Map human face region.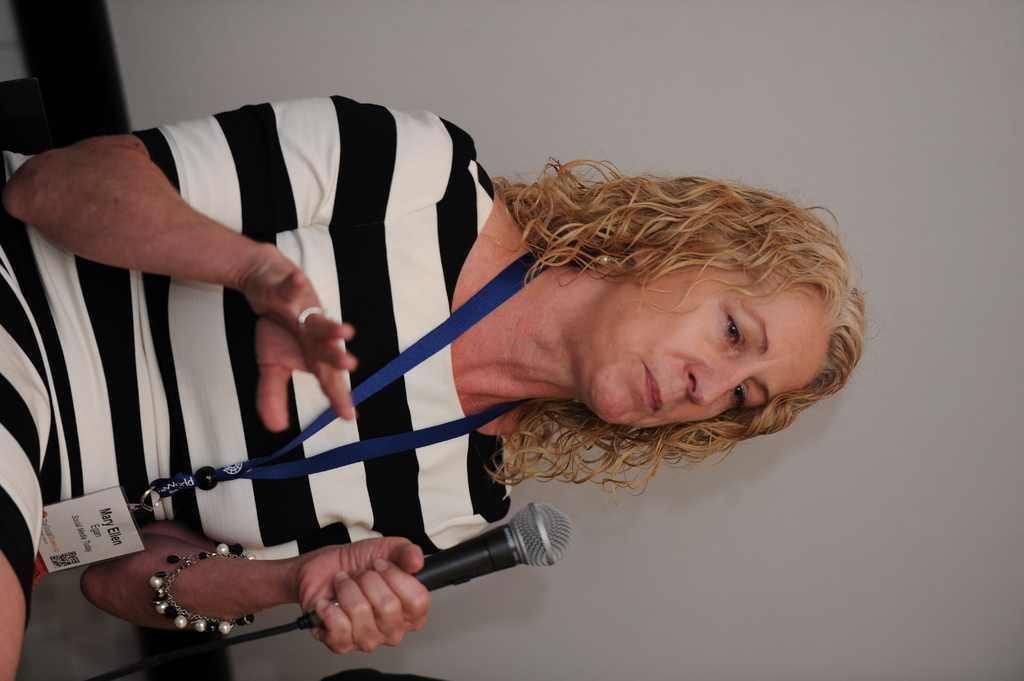
Mapped to bbox=(580, 240, 840, 424).
